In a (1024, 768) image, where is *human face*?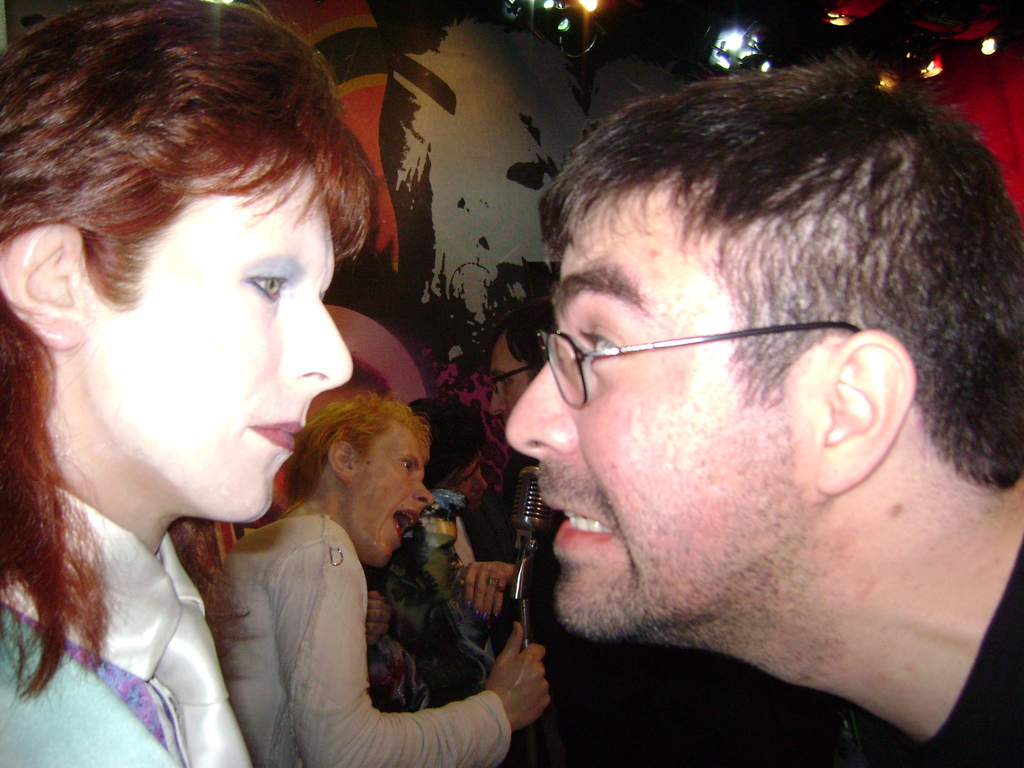
left=506, top=170, right=817, bottom=637.
